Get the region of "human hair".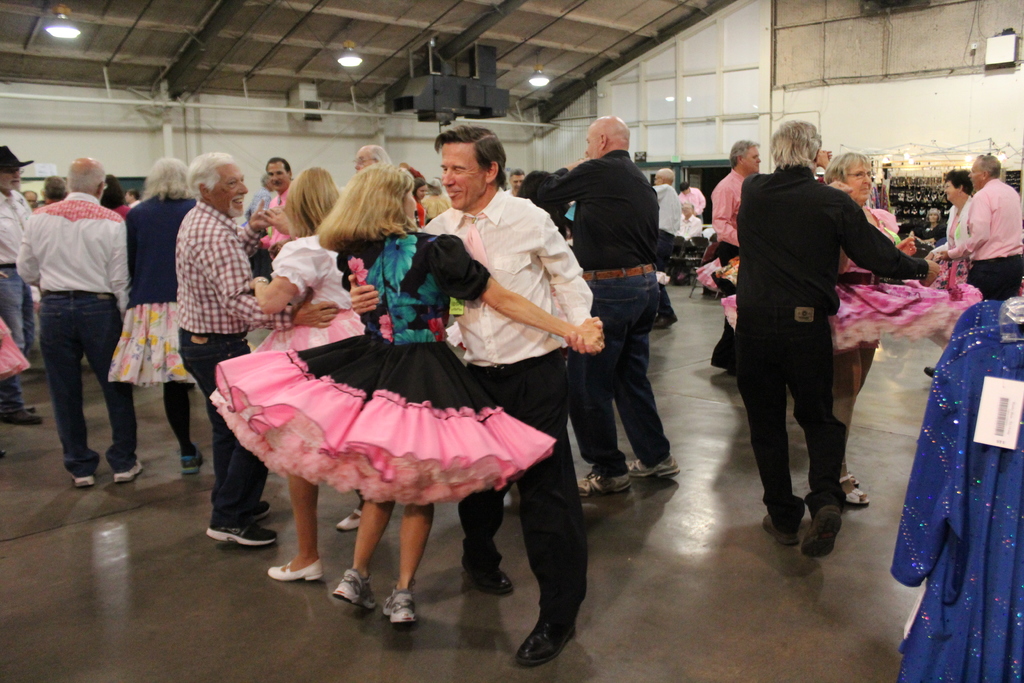
rect(190, 156, 234, 199).
